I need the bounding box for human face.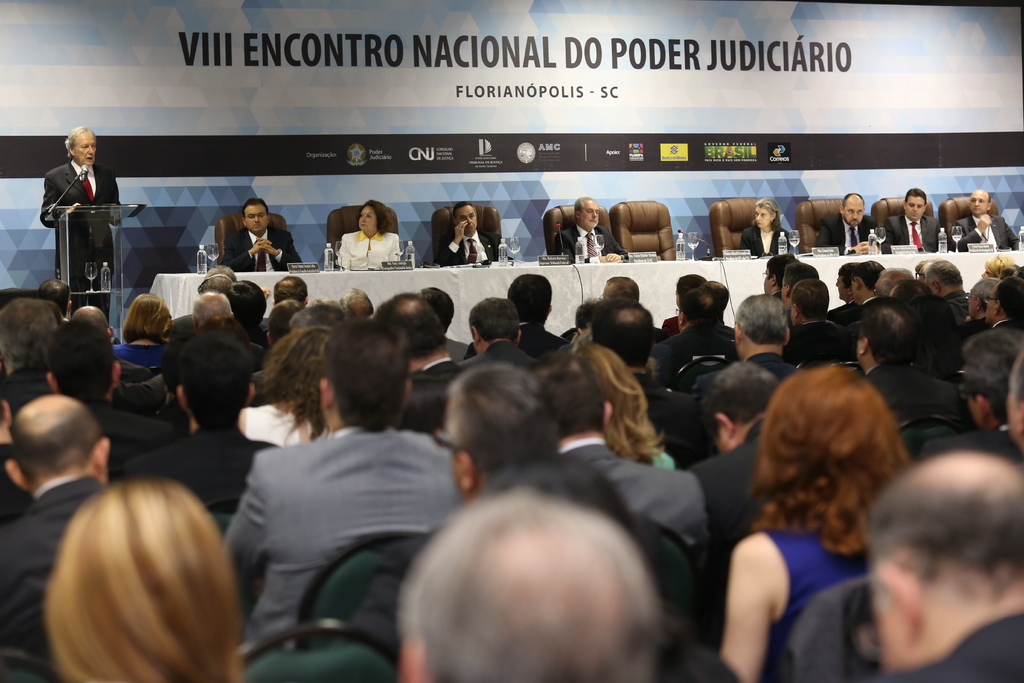
Here it is: x1=906 y1=202 x2=925 y2=217.
